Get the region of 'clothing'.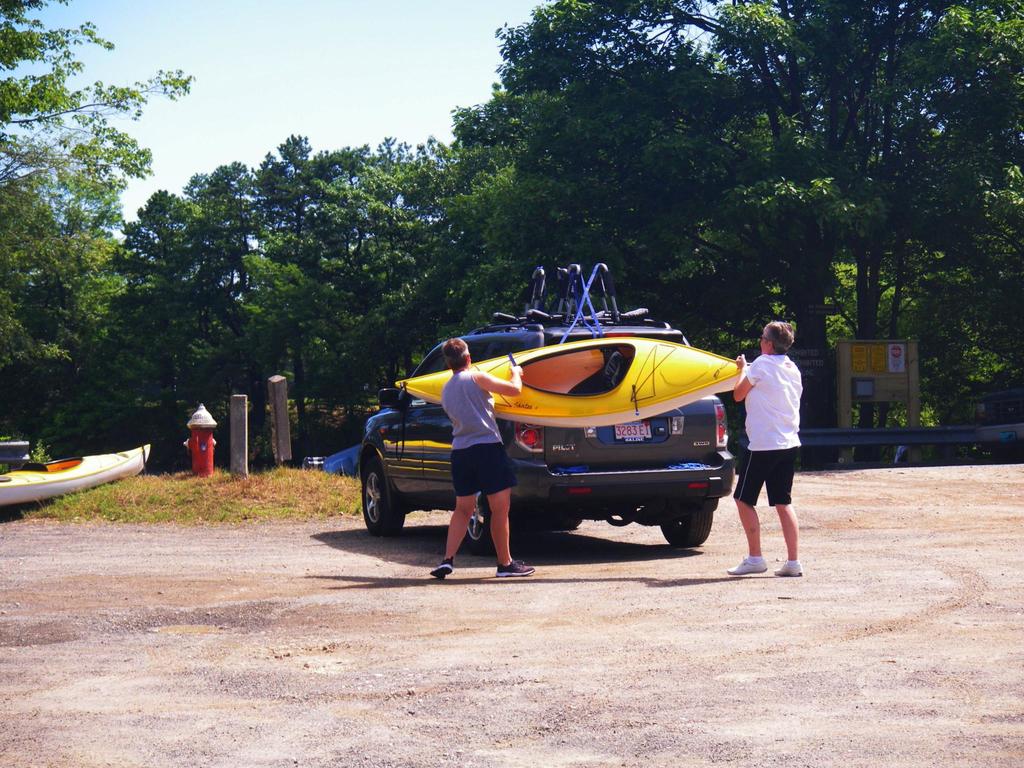
bbox(735, 337, 823, 504).
